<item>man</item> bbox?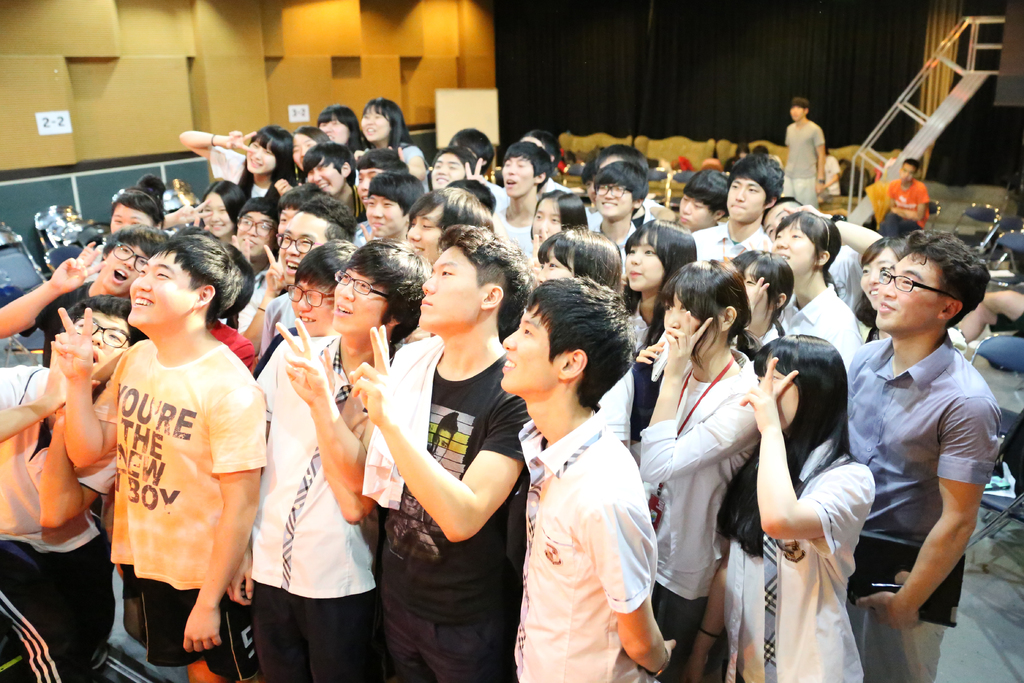
<box>589,158,648,269</box>
